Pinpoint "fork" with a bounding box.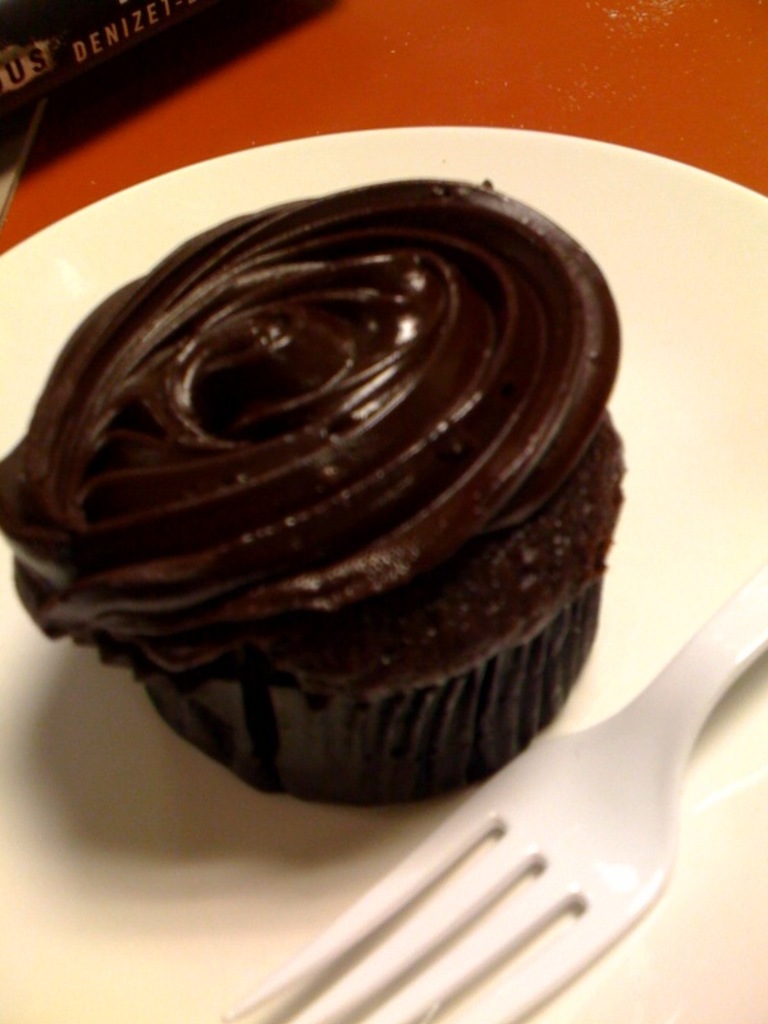
detection(215, 557, 767, 1023).
